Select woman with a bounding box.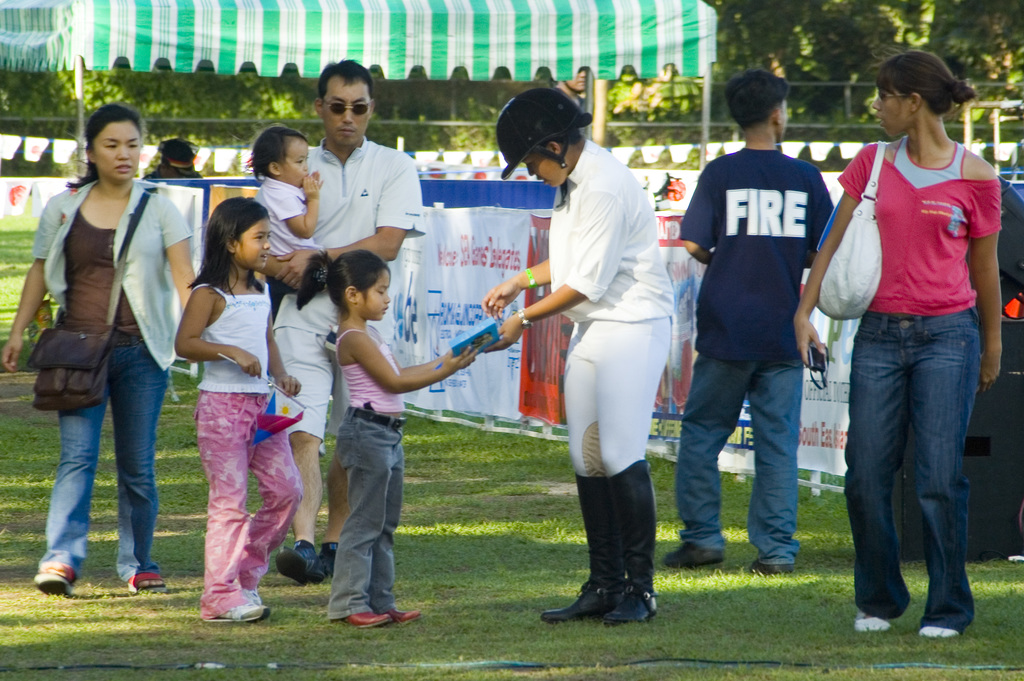
detection(479, 88, 663, 627).
